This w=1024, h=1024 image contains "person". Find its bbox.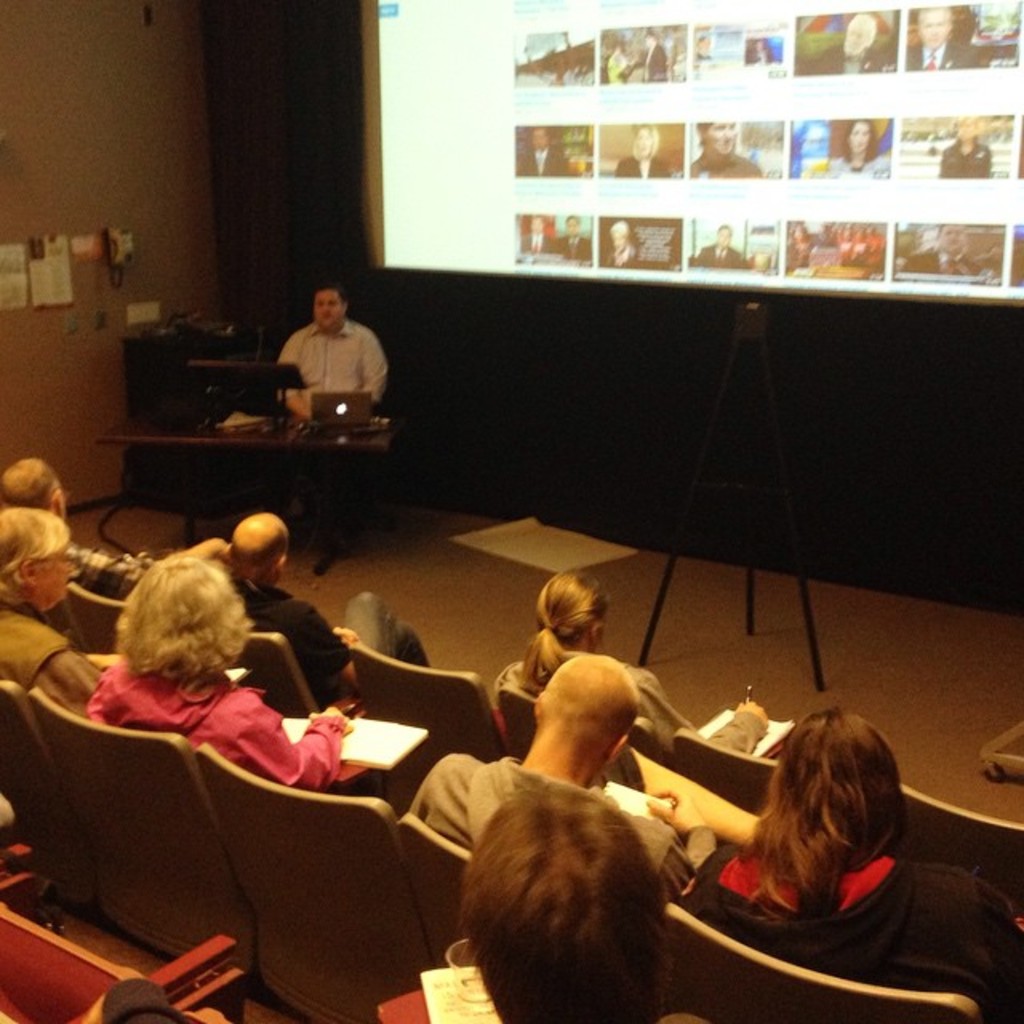
942,109,992,174.
